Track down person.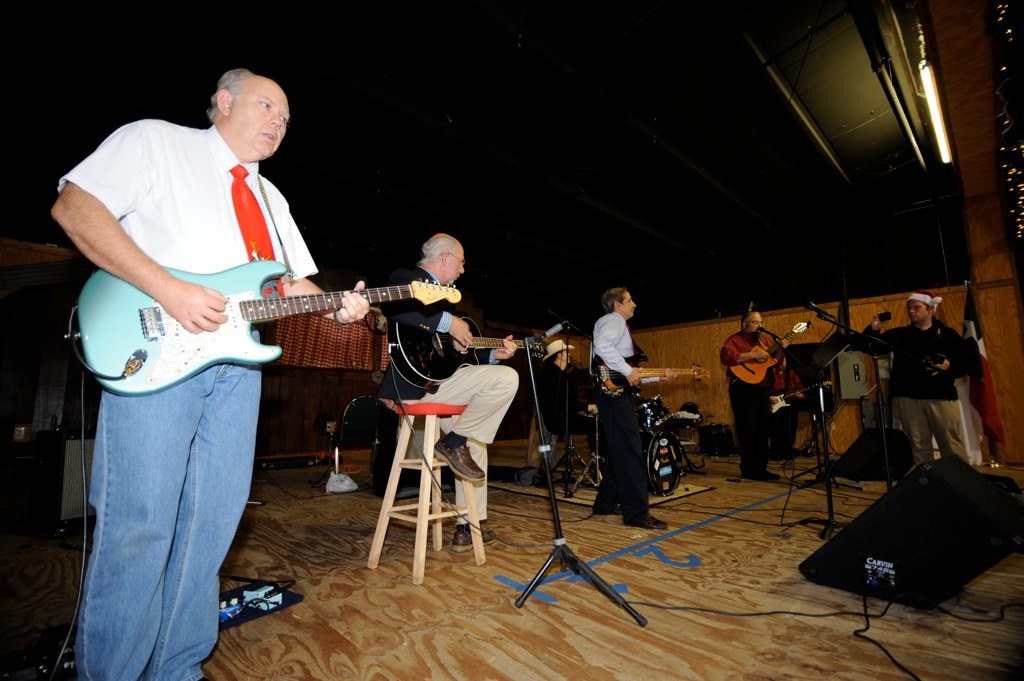
Tracked to bbox=(842, 287, 981, 469).
